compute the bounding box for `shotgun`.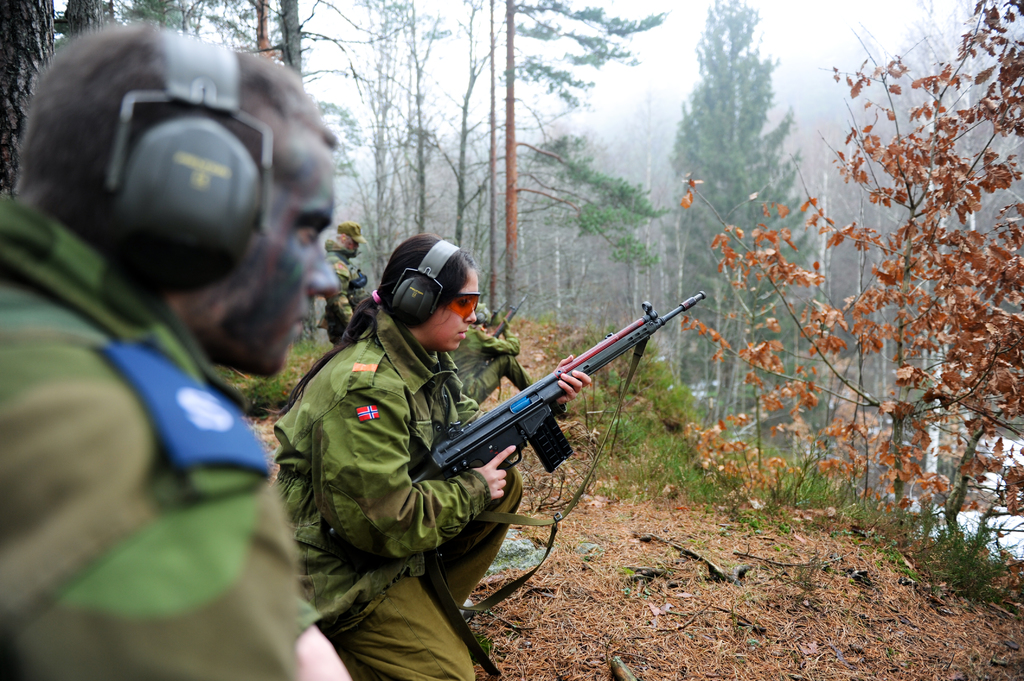
[408, 287, 707, 482].
